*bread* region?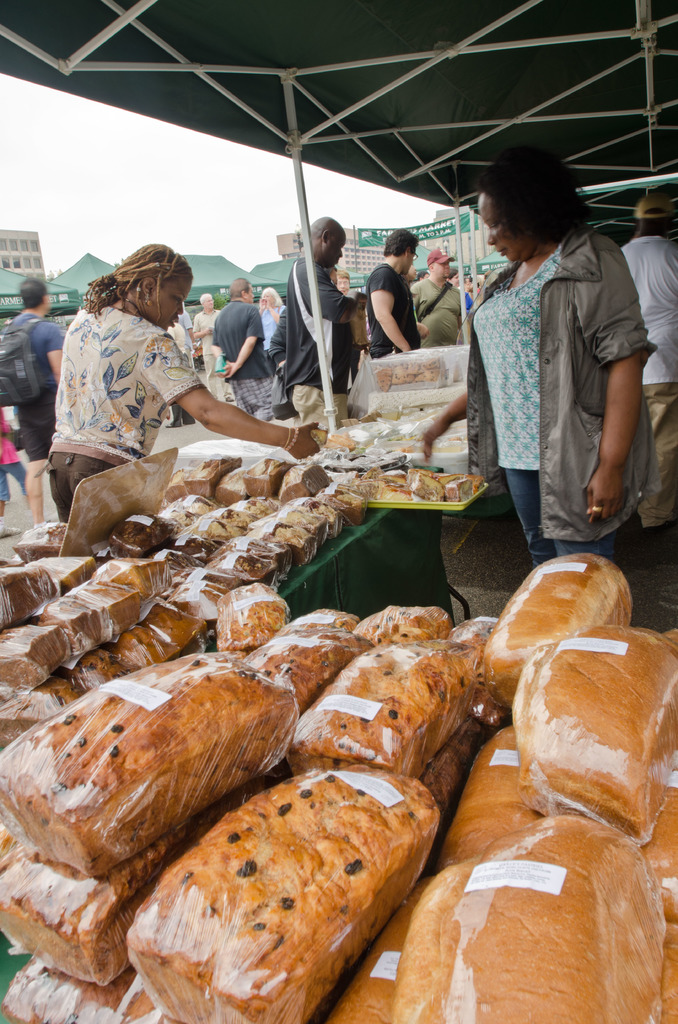
select_region(510, 636, 665, 831)
